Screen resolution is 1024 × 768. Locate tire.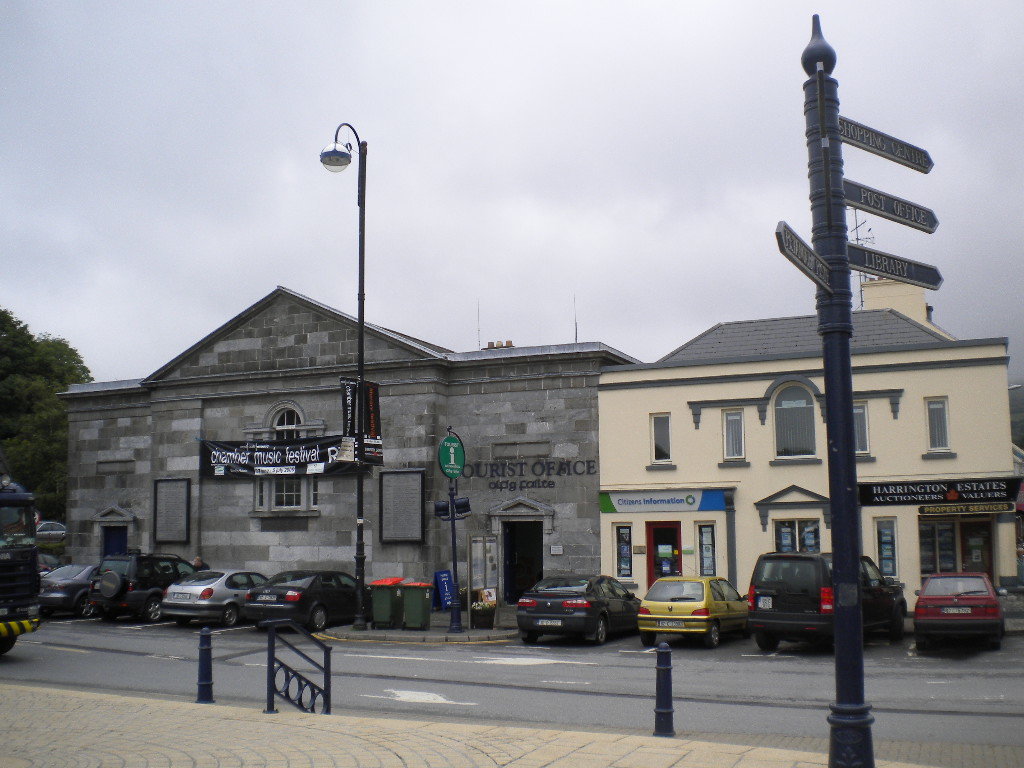
x1=0, y1=633, x2=16, y2=653.
